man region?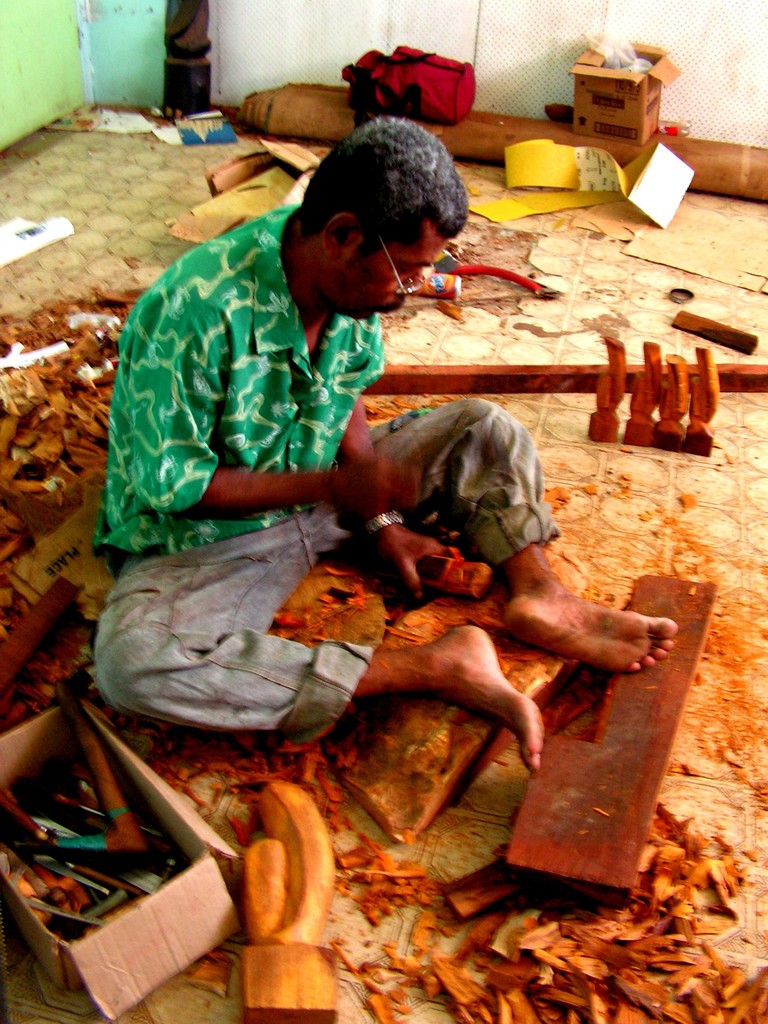
BBox(103, 120, 675, 765)
